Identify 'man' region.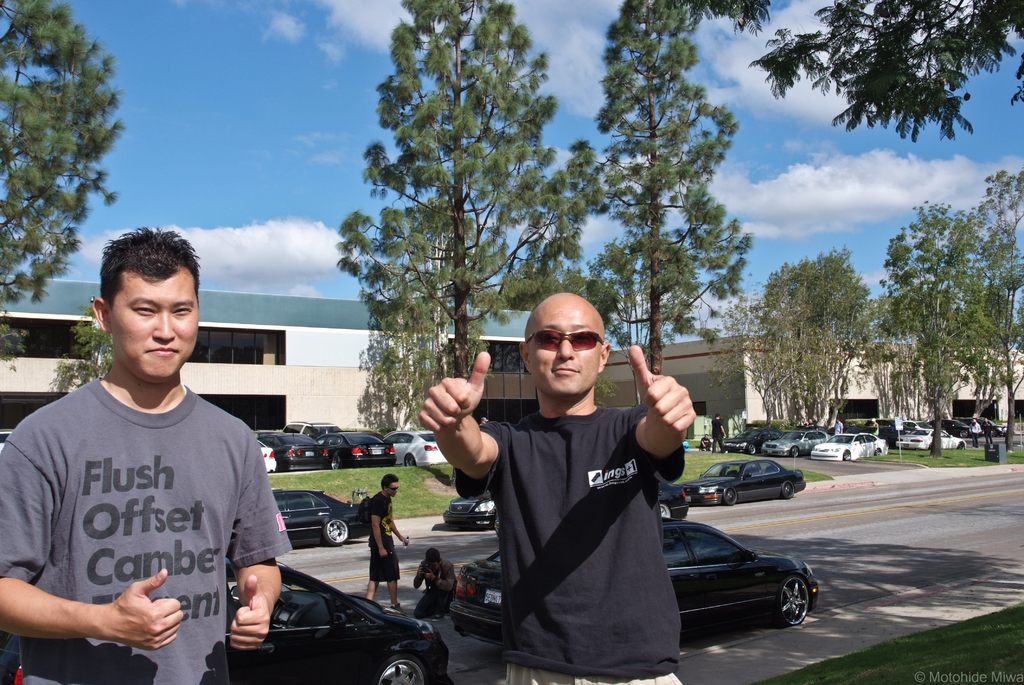
Region: [left=0, top=229, right=291, bottom=684].
